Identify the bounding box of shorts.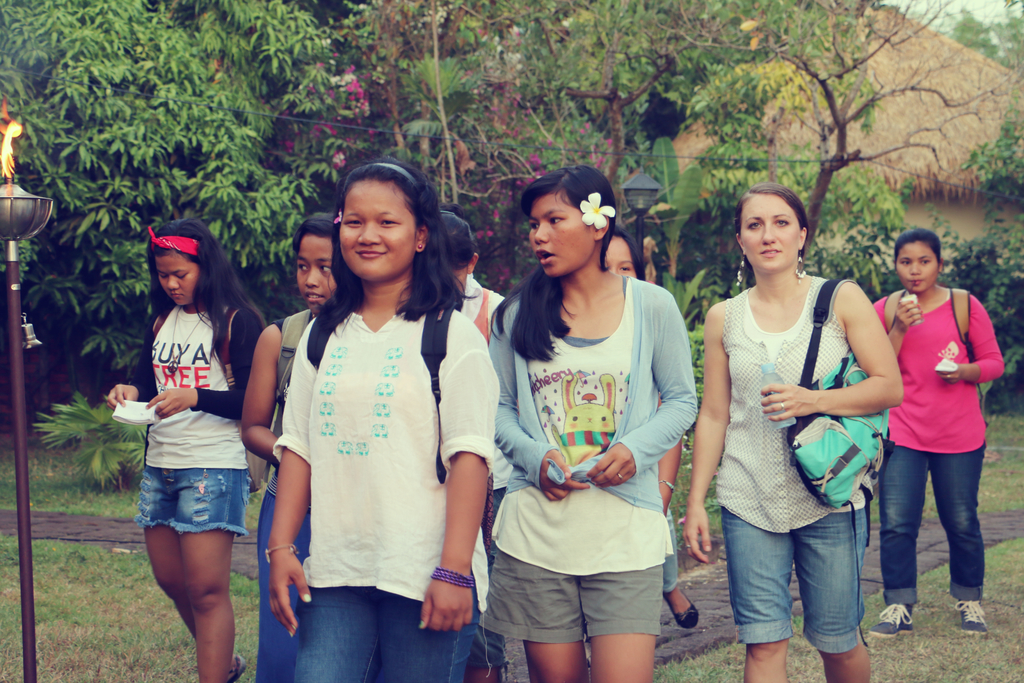
region(132, 467, 246, 536).
